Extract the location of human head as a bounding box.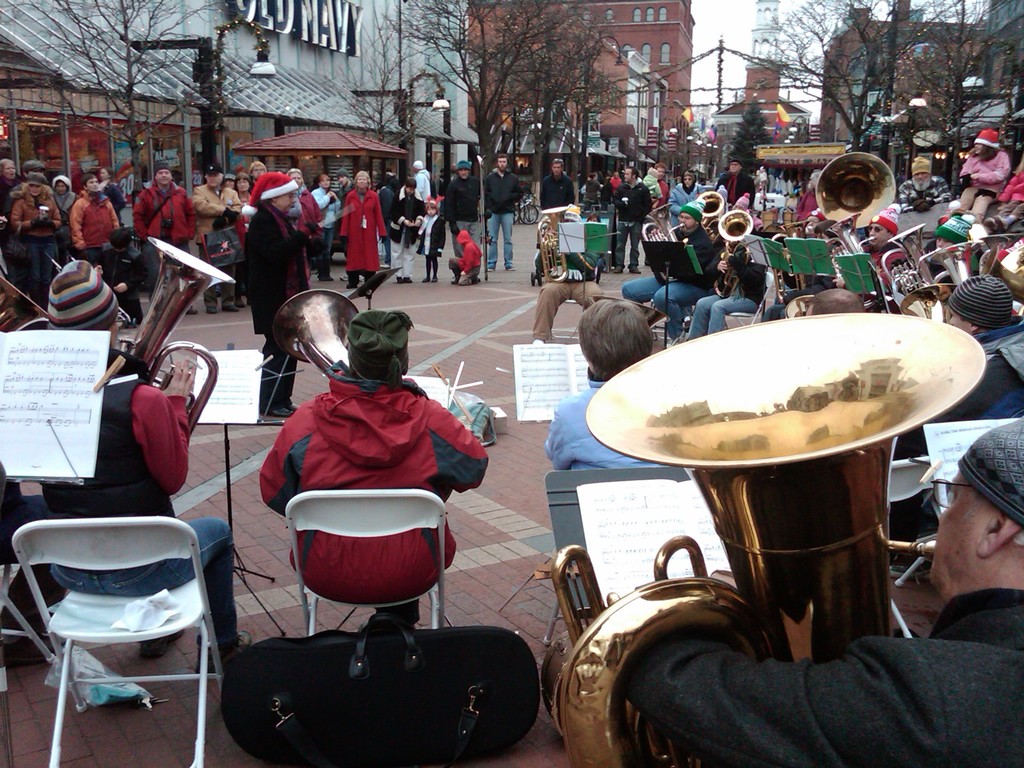
810:222:842:252.
